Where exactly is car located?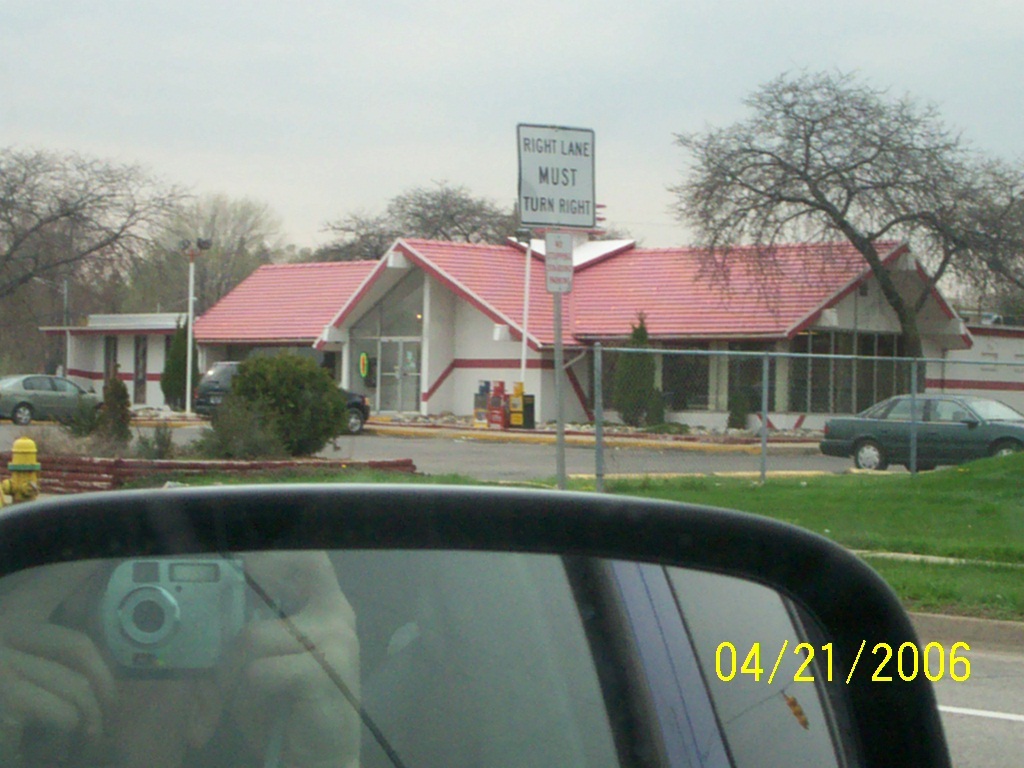
Its bounding box is <region>191, 362, 371, 437</region>.
